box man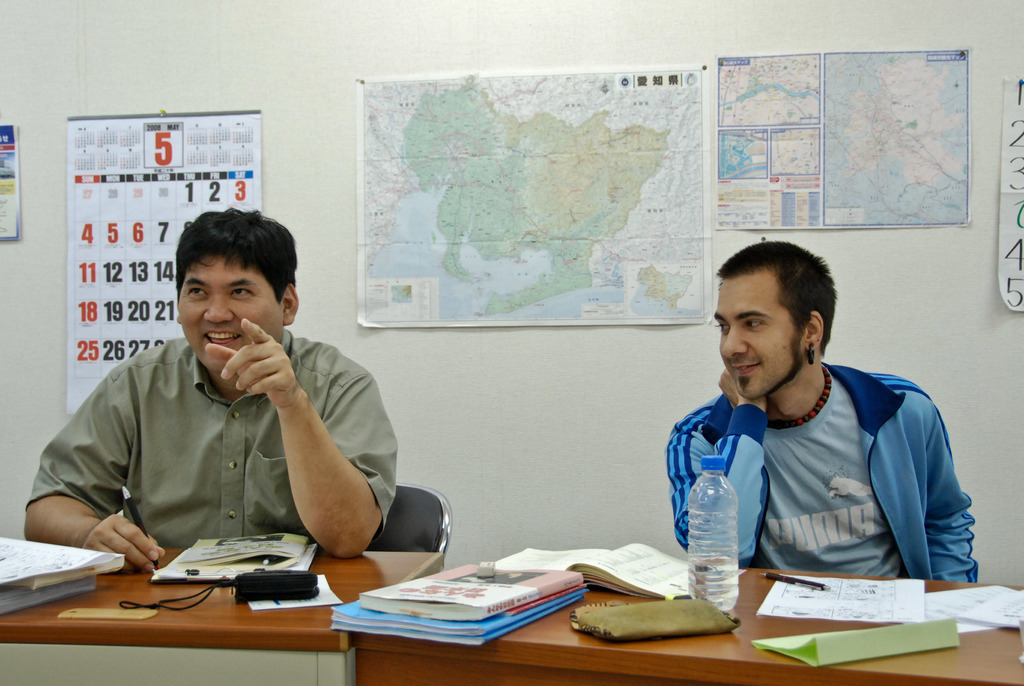
x1=661 y1=238 x2=979 y2=579
